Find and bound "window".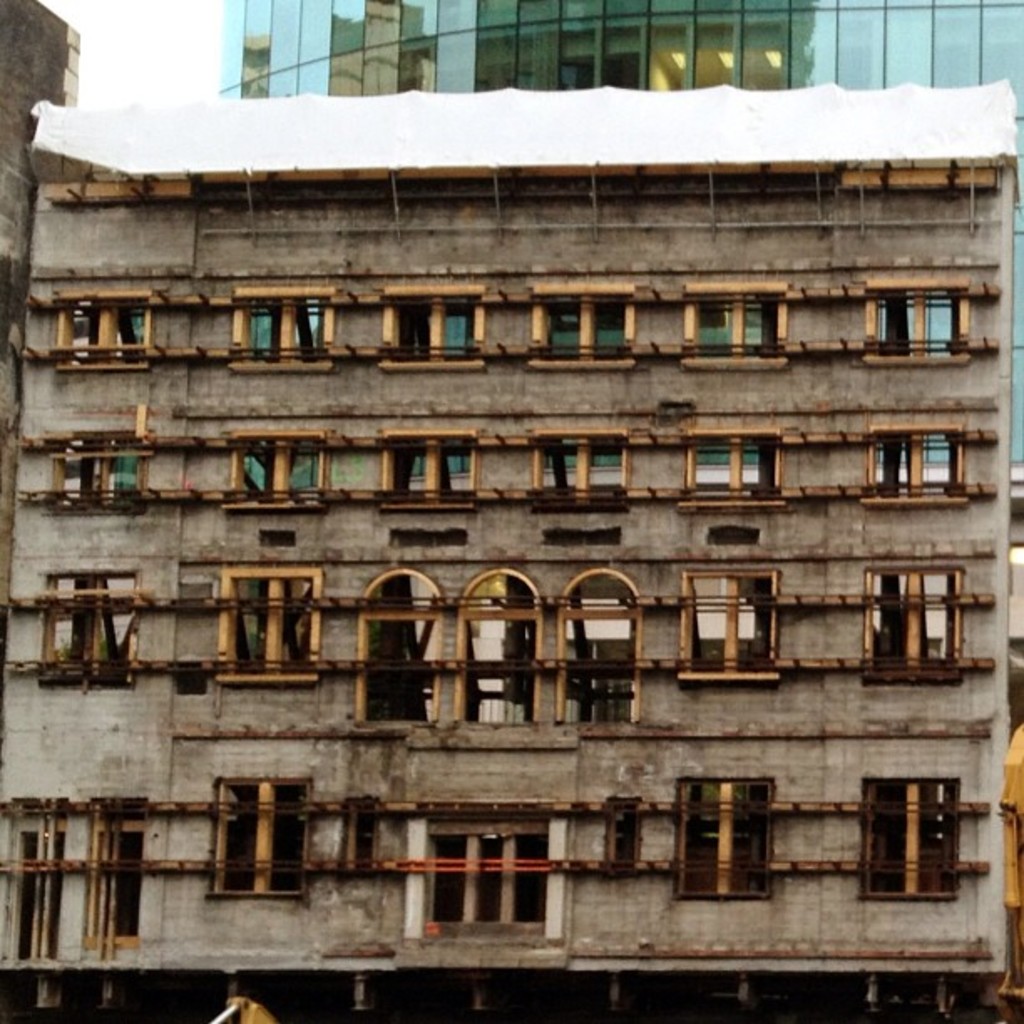
Bound: (89,810,141,955).
